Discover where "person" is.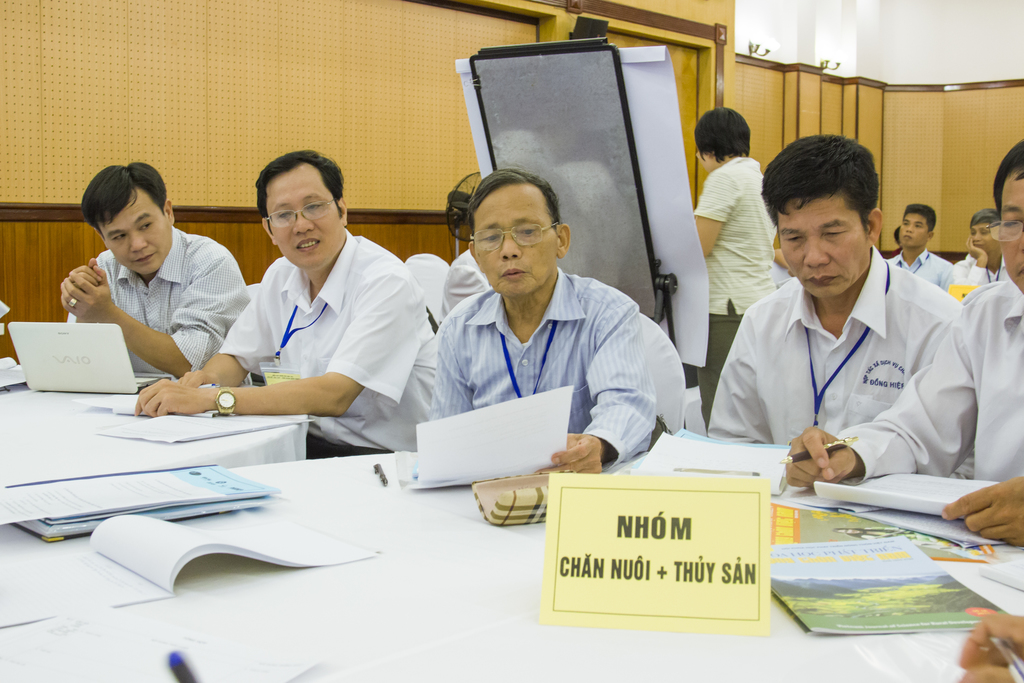
Discovered at box(131, 149, 435, 465).
